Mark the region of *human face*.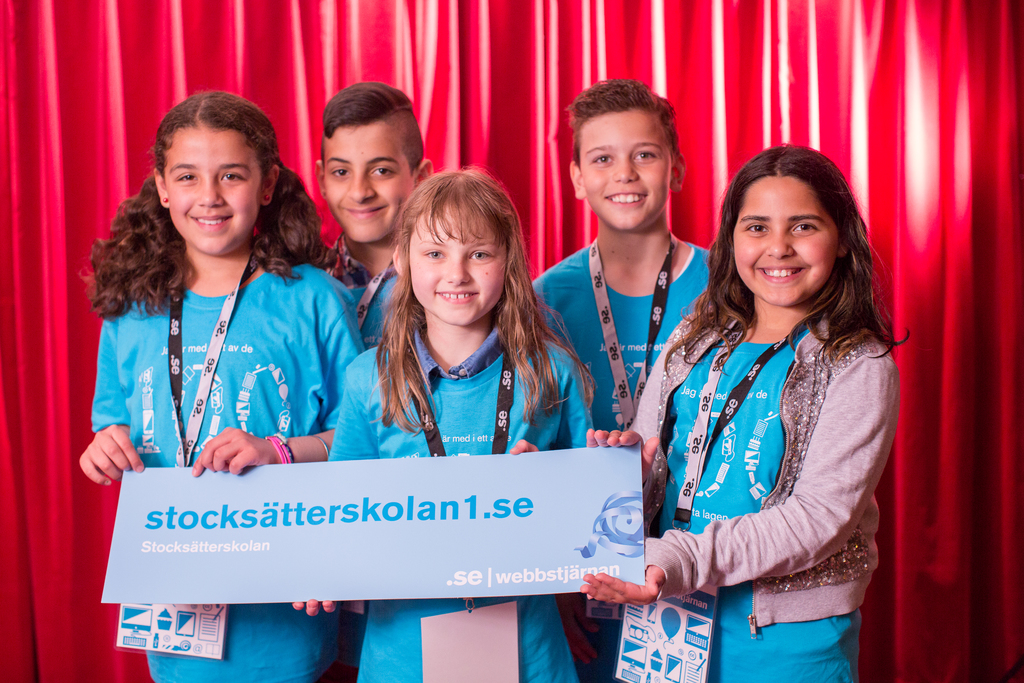
Region: (732,178,838,302).
